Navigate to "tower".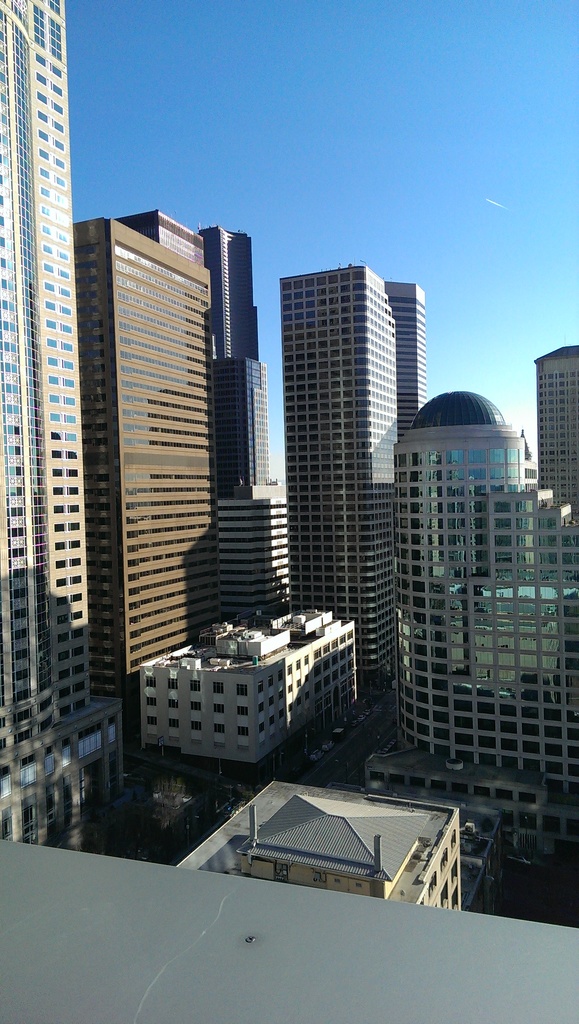
Navigation target: (67,206,249,741).
